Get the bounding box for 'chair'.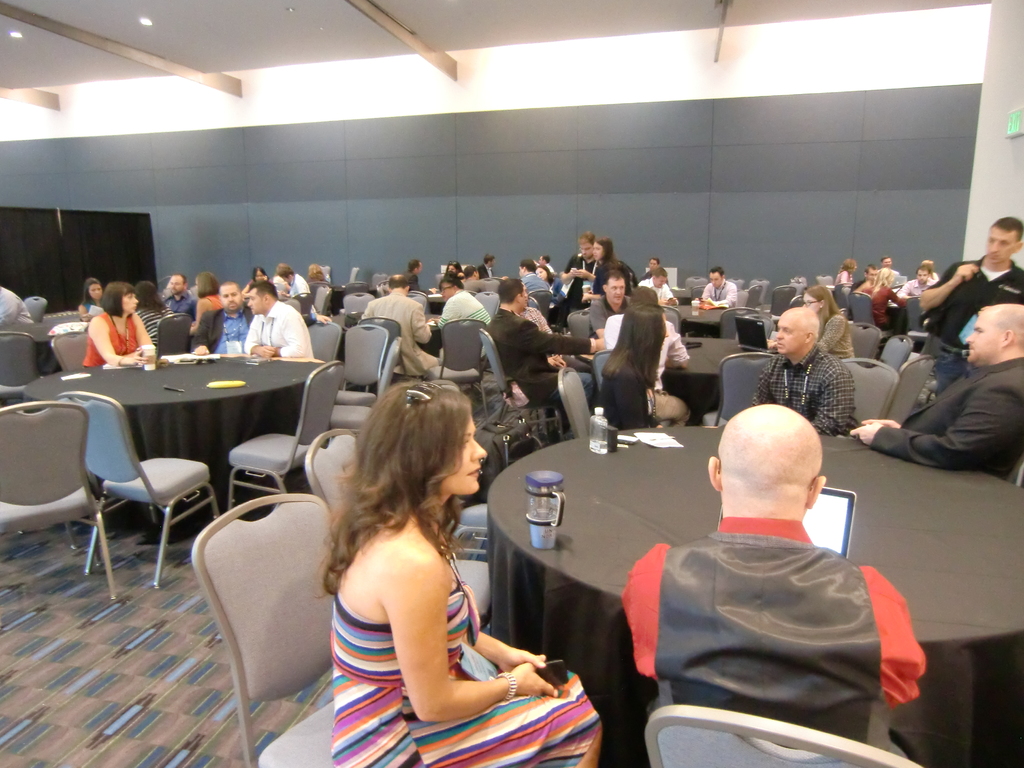
l=848, t=318, r=885, b=362.
